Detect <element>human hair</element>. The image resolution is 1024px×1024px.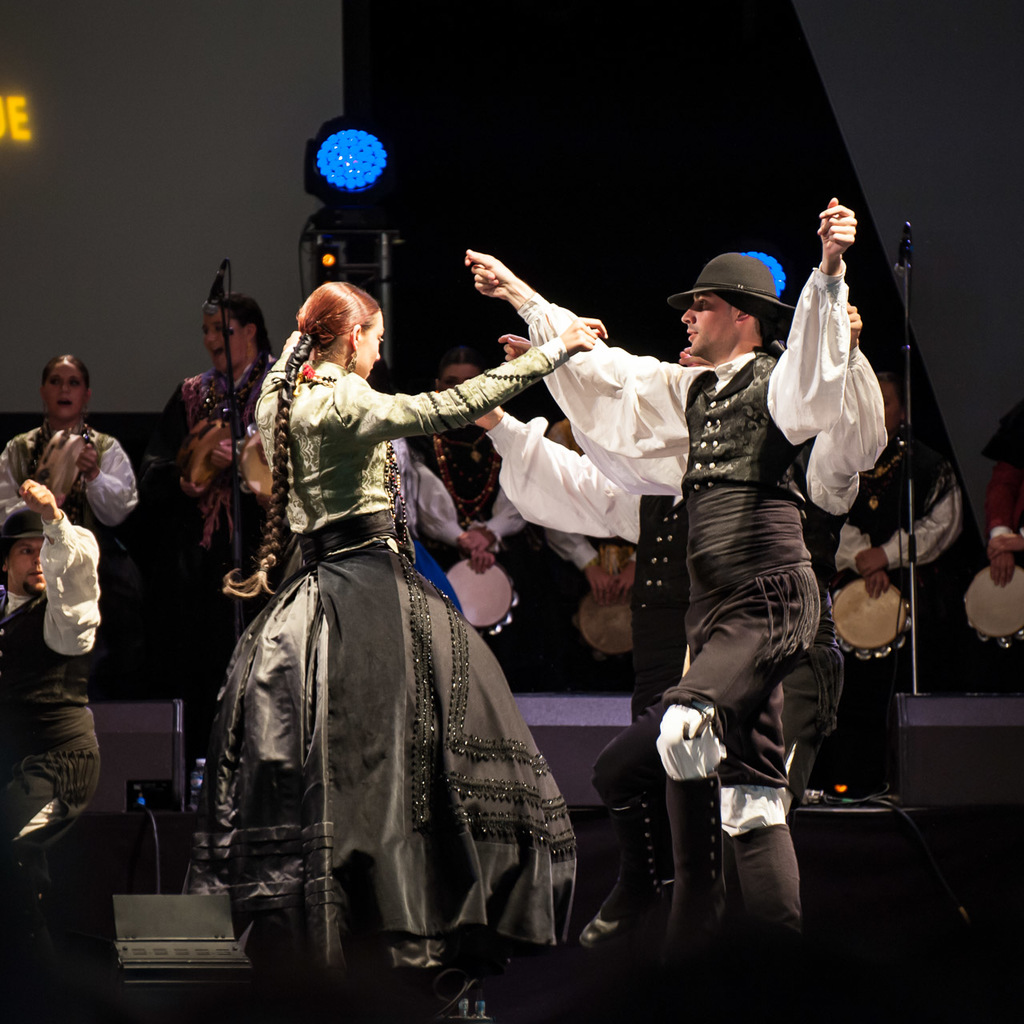
220, 295, 276, 361.
